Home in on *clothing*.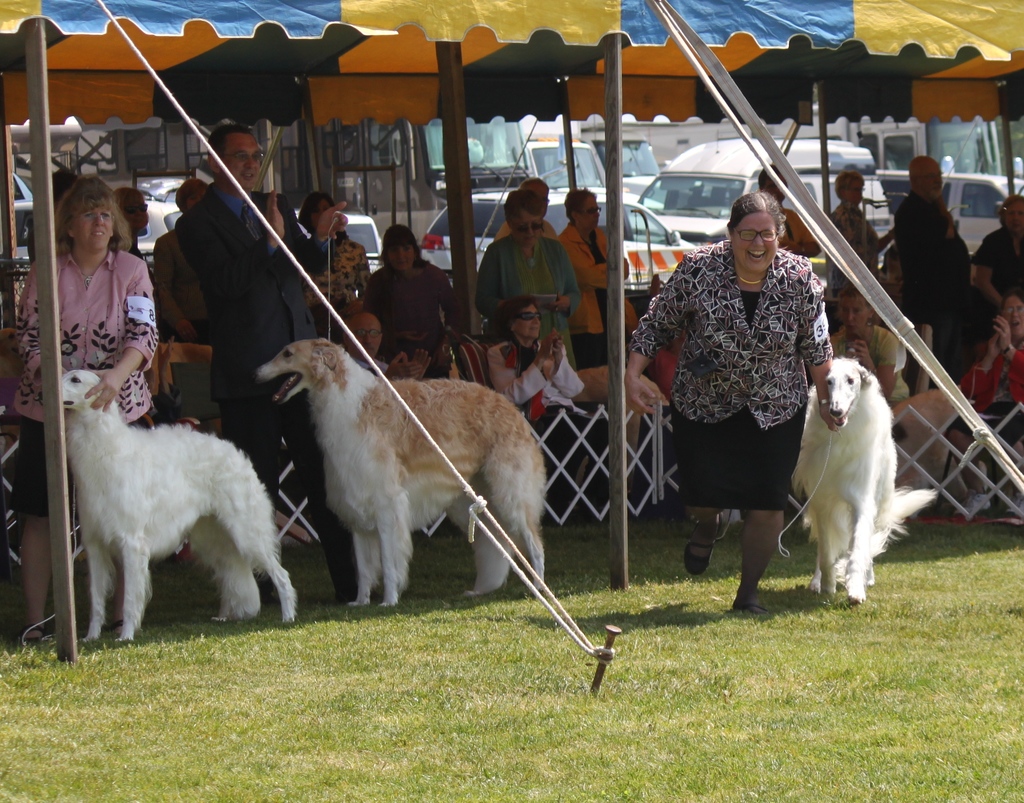
Homed in at crop(778, 208, 828, 270).
